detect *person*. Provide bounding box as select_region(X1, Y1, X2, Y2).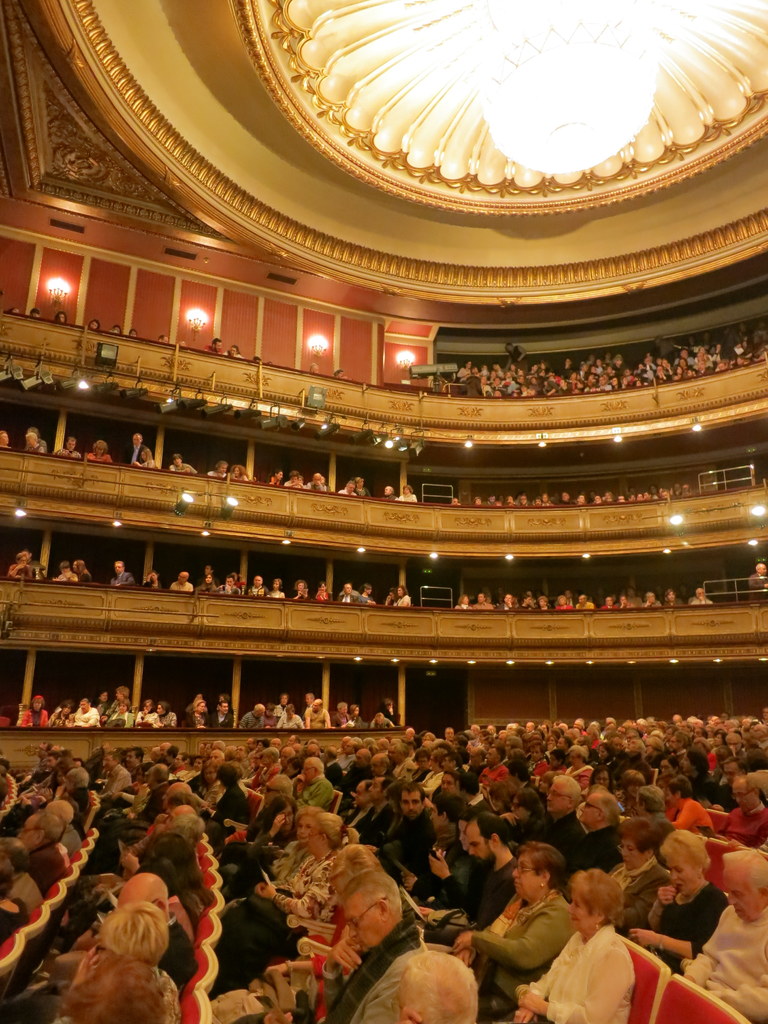
select_region(251, 572, 263, 601).
